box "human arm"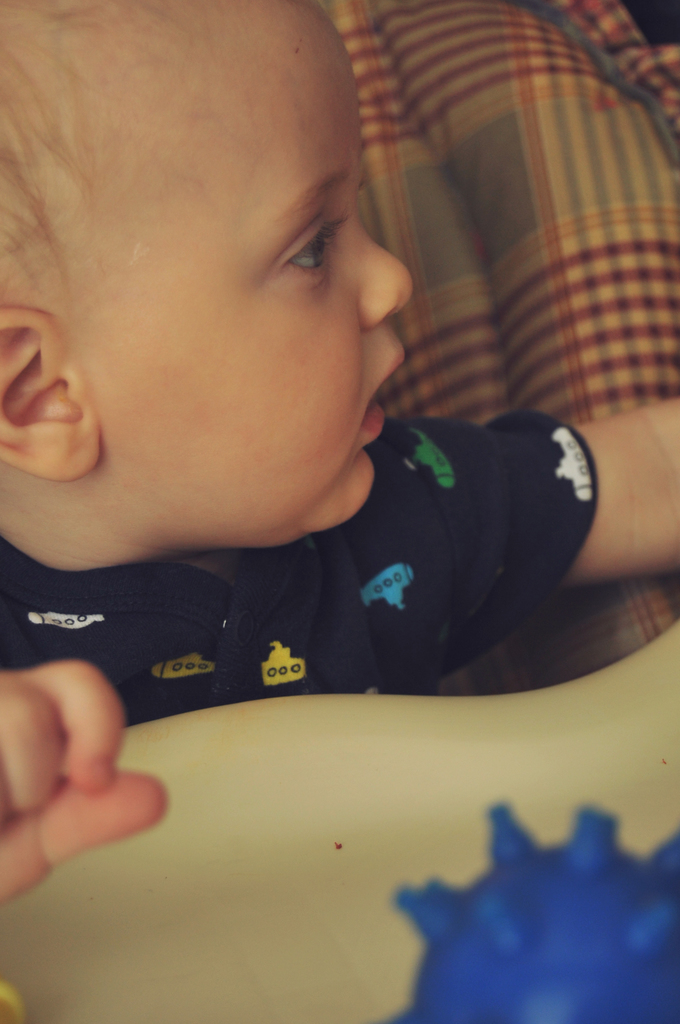
BBox(408, 397, 679, 698)
